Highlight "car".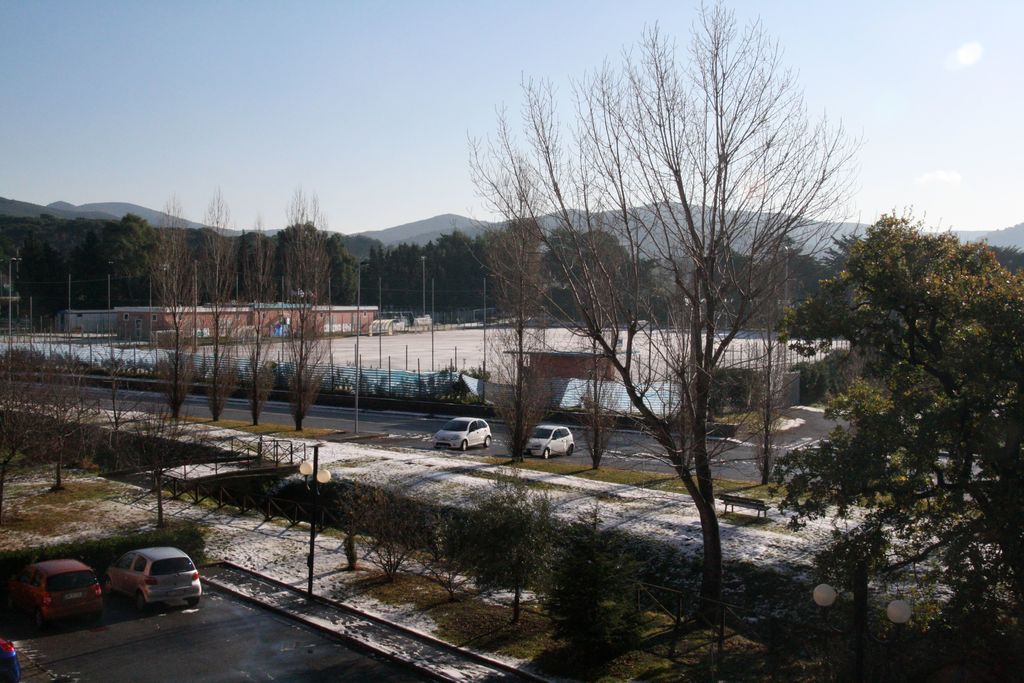
Highlighted region: (left=13, top=554, right=103, bottom=630).
